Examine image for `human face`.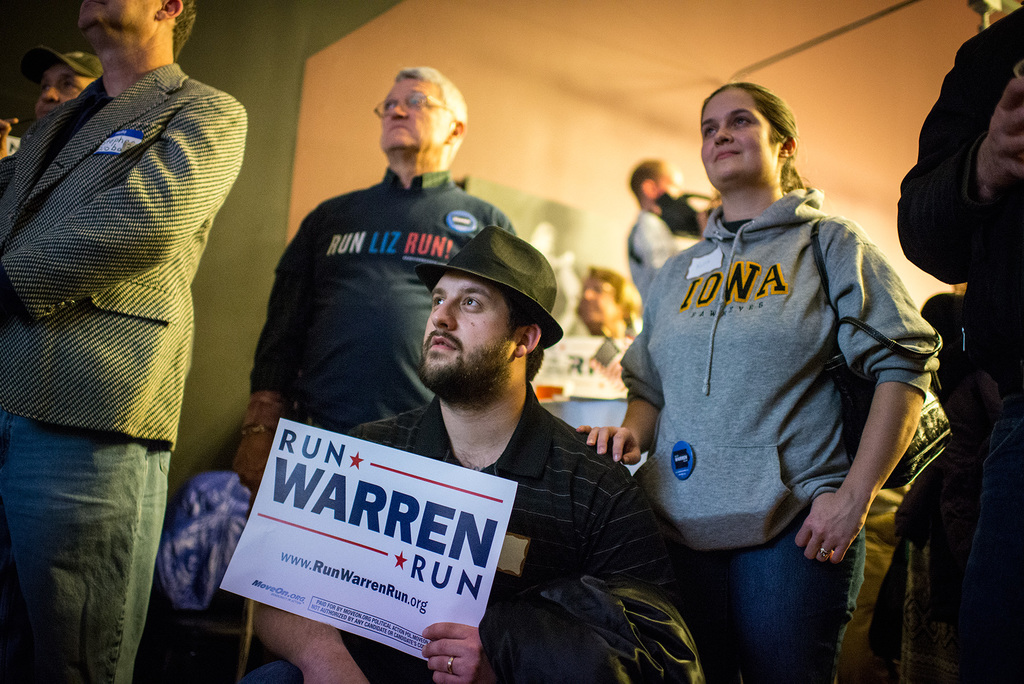
Examination result: [x1=657, y1=164, x2=678, y2=196].
